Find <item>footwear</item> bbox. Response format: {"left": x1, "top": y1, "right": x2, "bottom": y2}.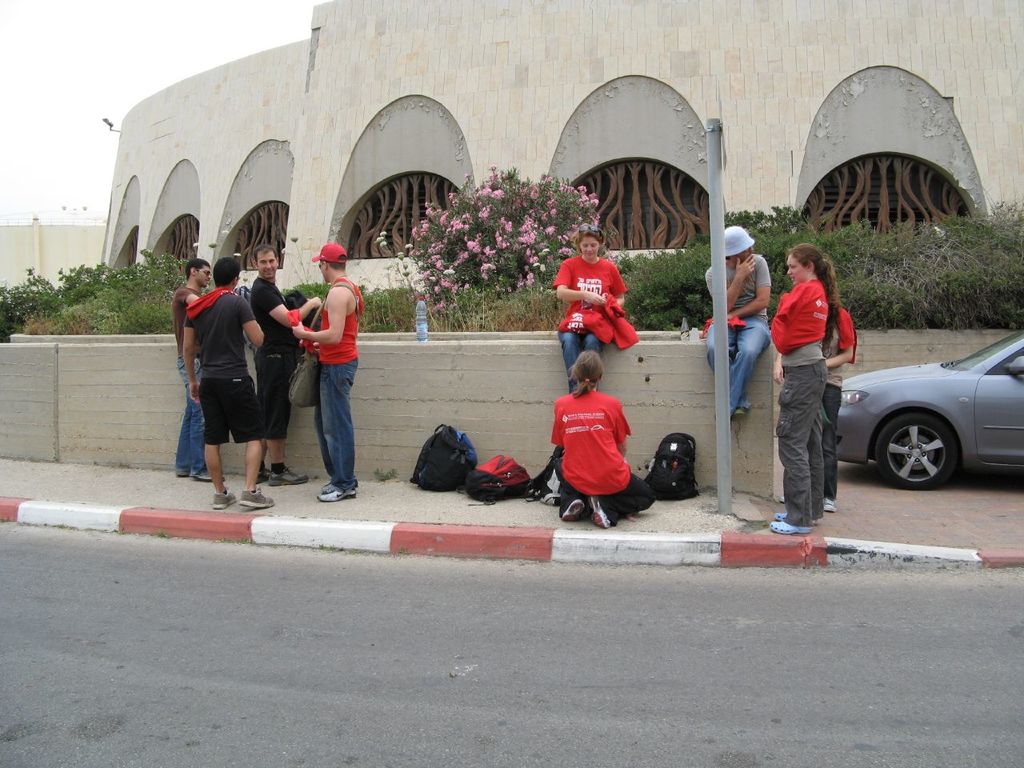
{"left": 254, "top": 466, "right": 285, "bottom": 482}.
